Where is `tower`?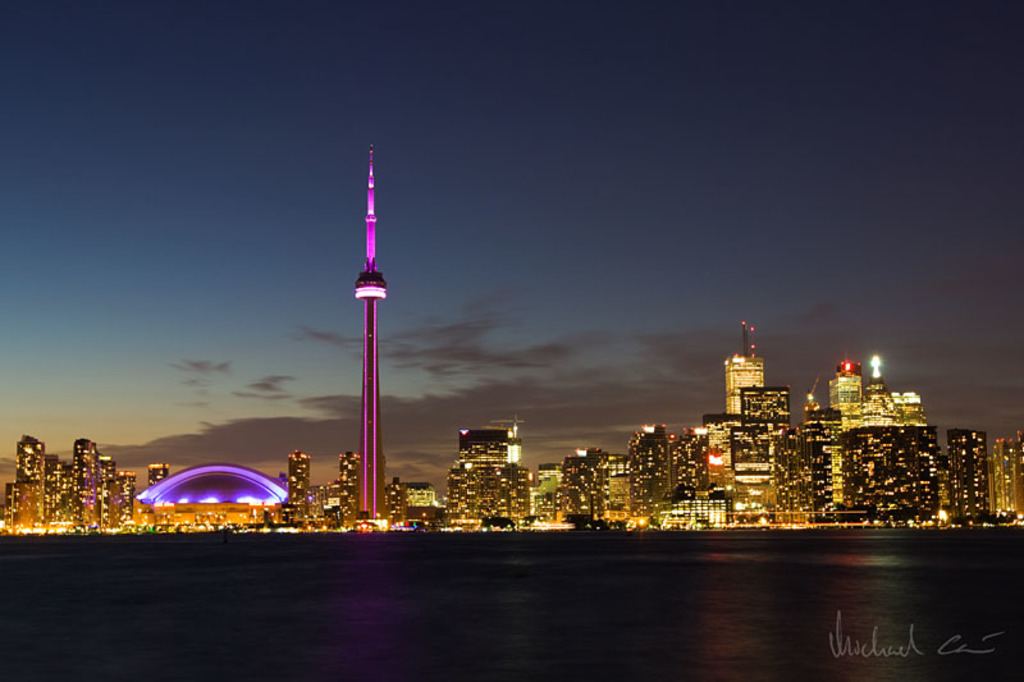
region(952, 435, 983, 516).
